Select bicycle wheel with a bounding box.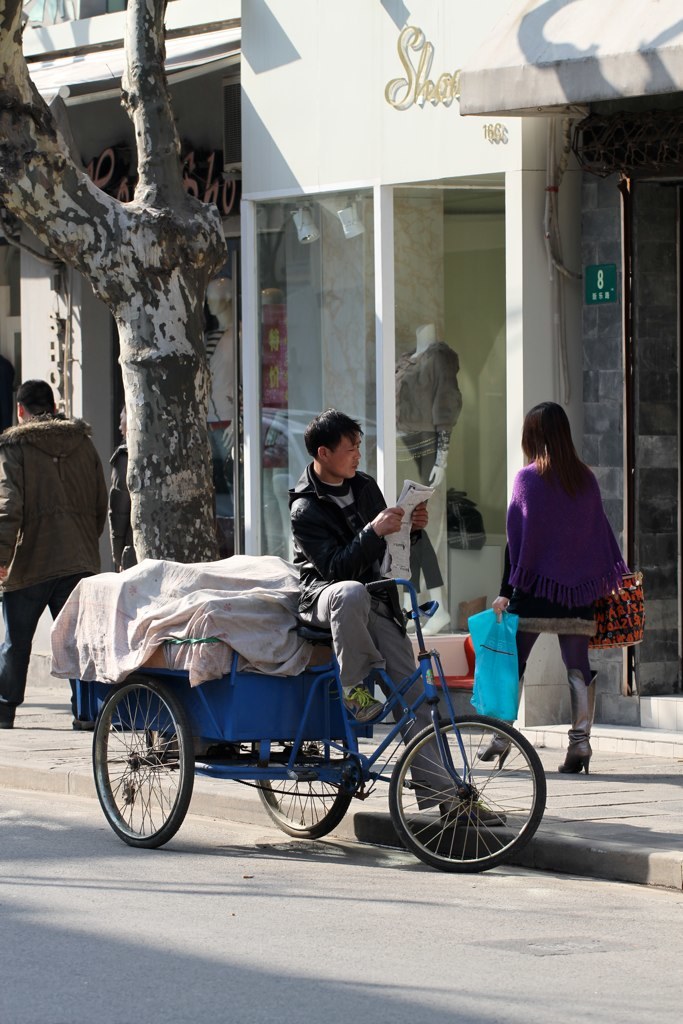
l=388, t=720, r=534, b=866.
